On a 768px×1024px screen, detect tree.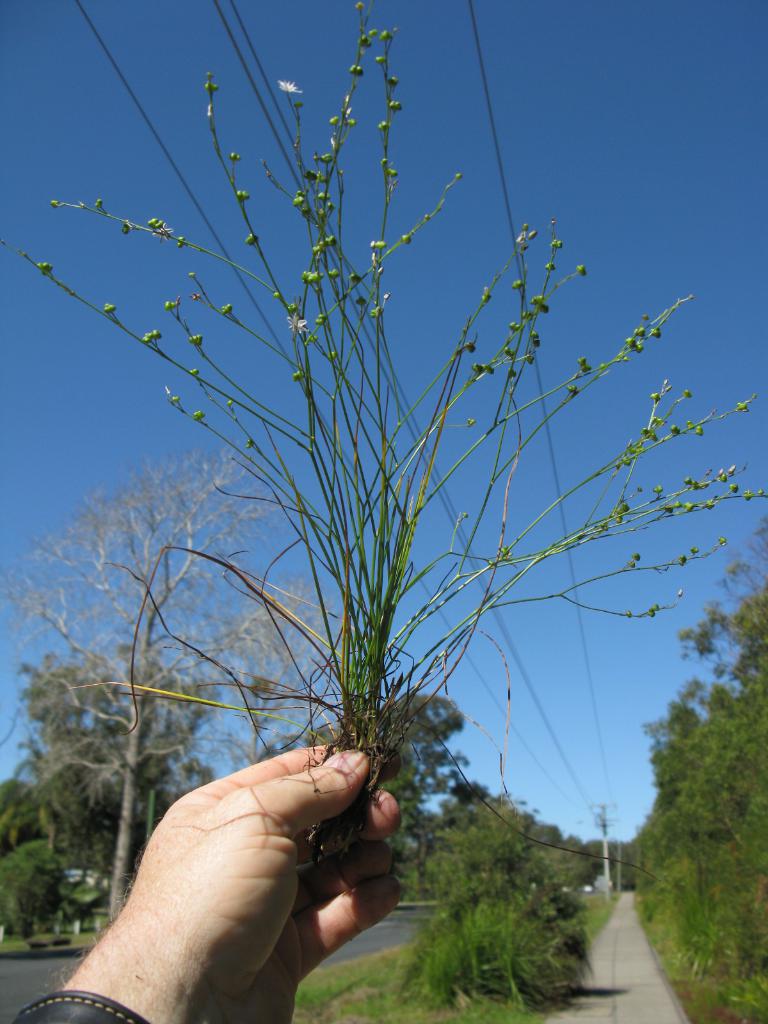
left=24, top=439, right=325, bottom=951.
